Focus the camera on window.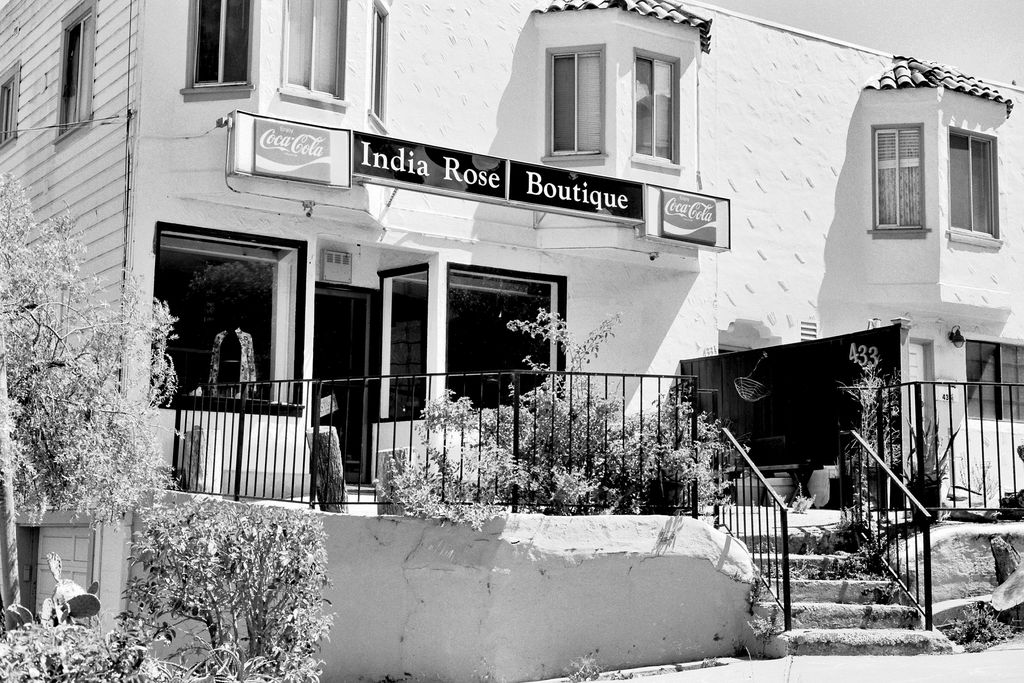
Focus region: box=[948, 132, 992, 236].
